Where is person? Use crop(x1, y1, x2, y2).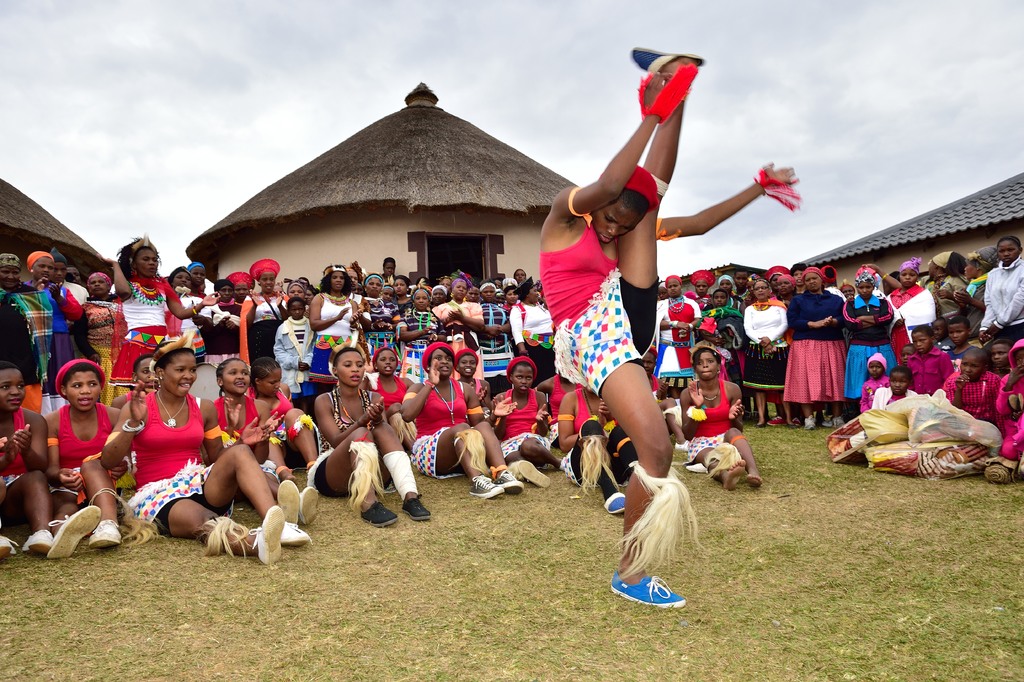
crop(404, 337, 524, 499).
